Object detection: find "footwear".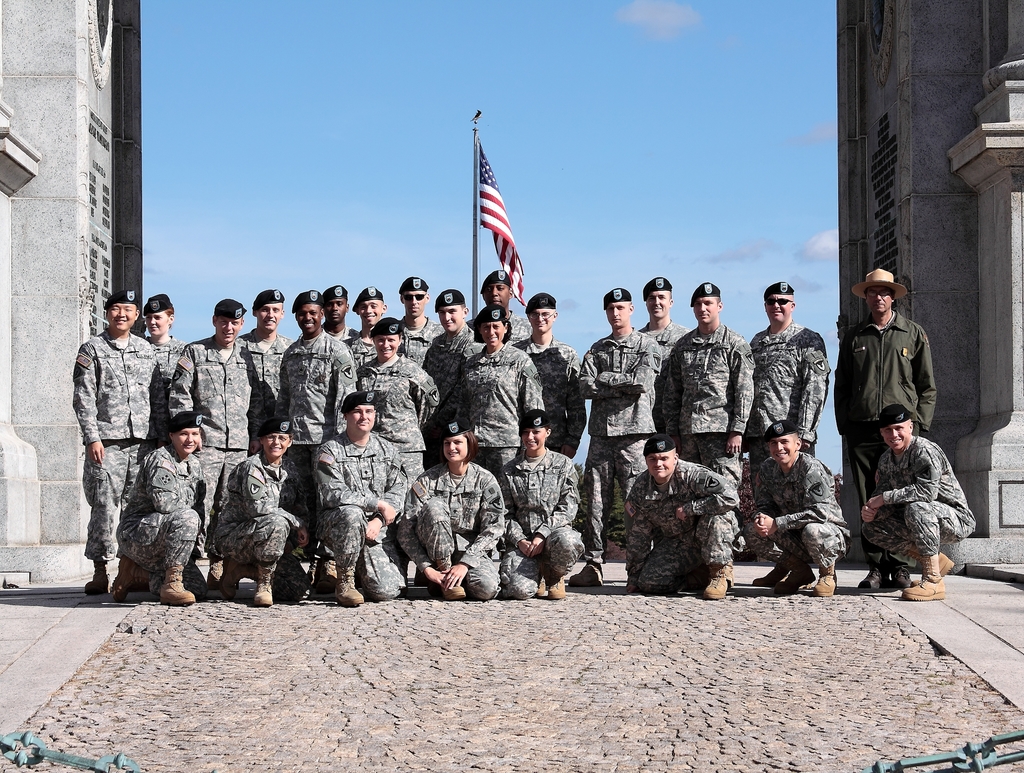
bbox=[135, 568, 155, 600].
